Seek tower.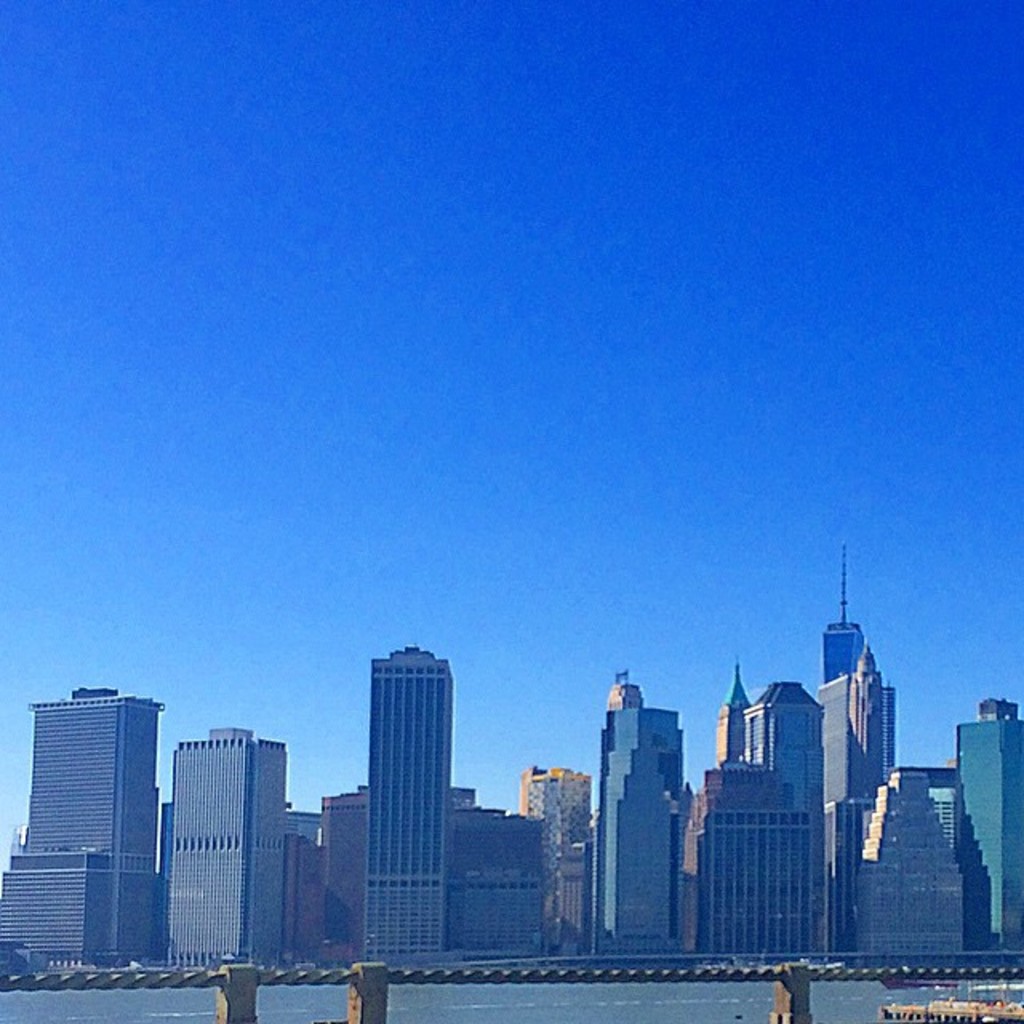
{"x1": 515, "y1": 774, "x2": 586, "y2": 965}.
